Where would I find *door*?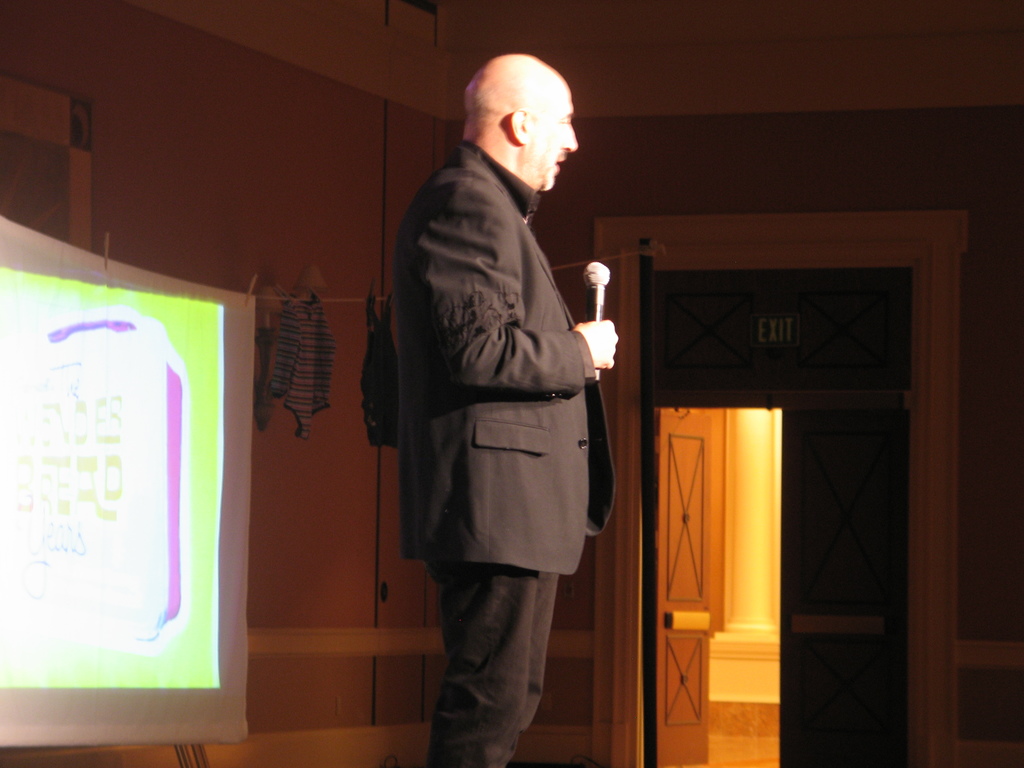
At rect(650, 410, 720, 767).
